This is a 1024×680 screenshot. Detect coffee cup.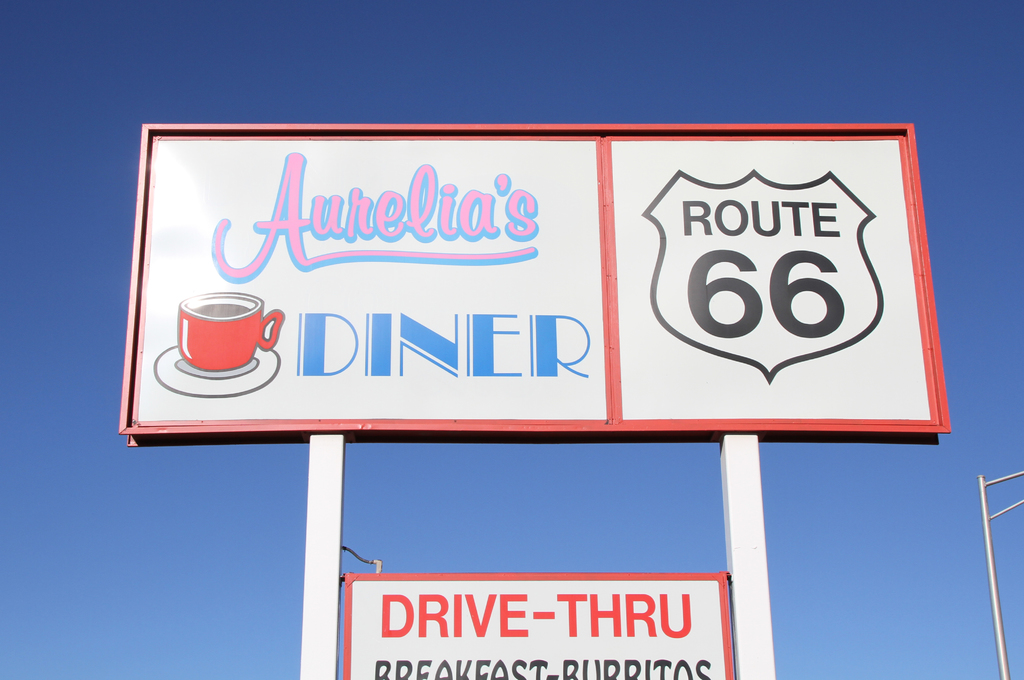
{"left": 171, "top": 290, "right": 286, "bottom": 371}.
